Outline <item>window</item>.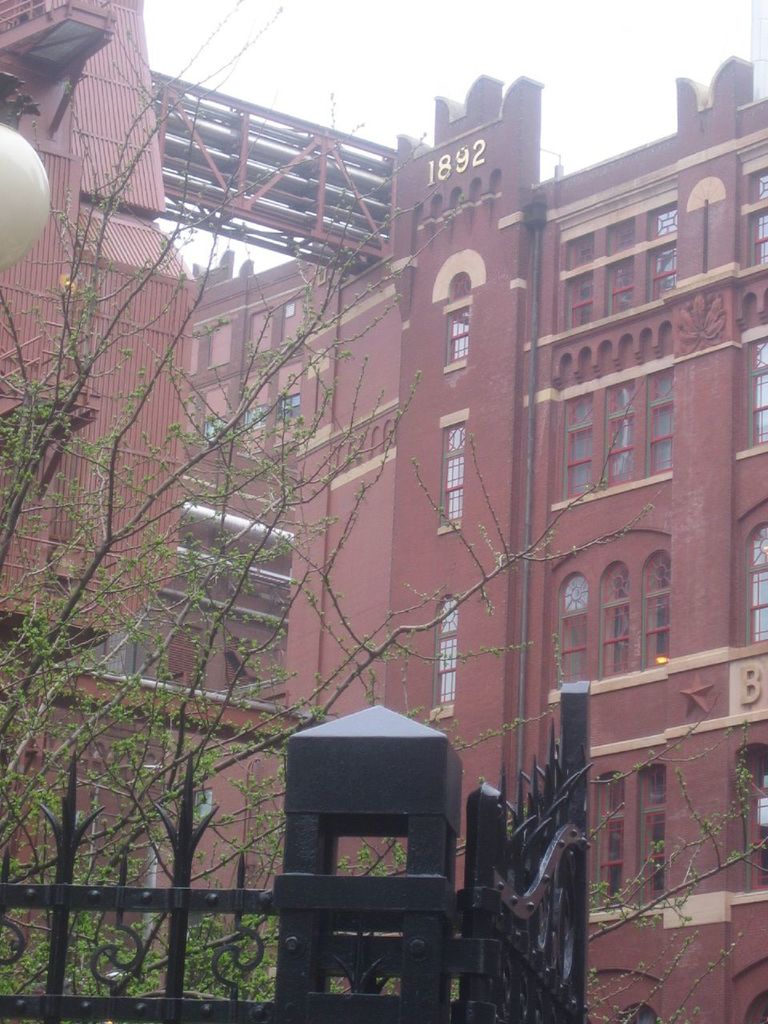
Outline: box=[274, 357, 306, 420].
